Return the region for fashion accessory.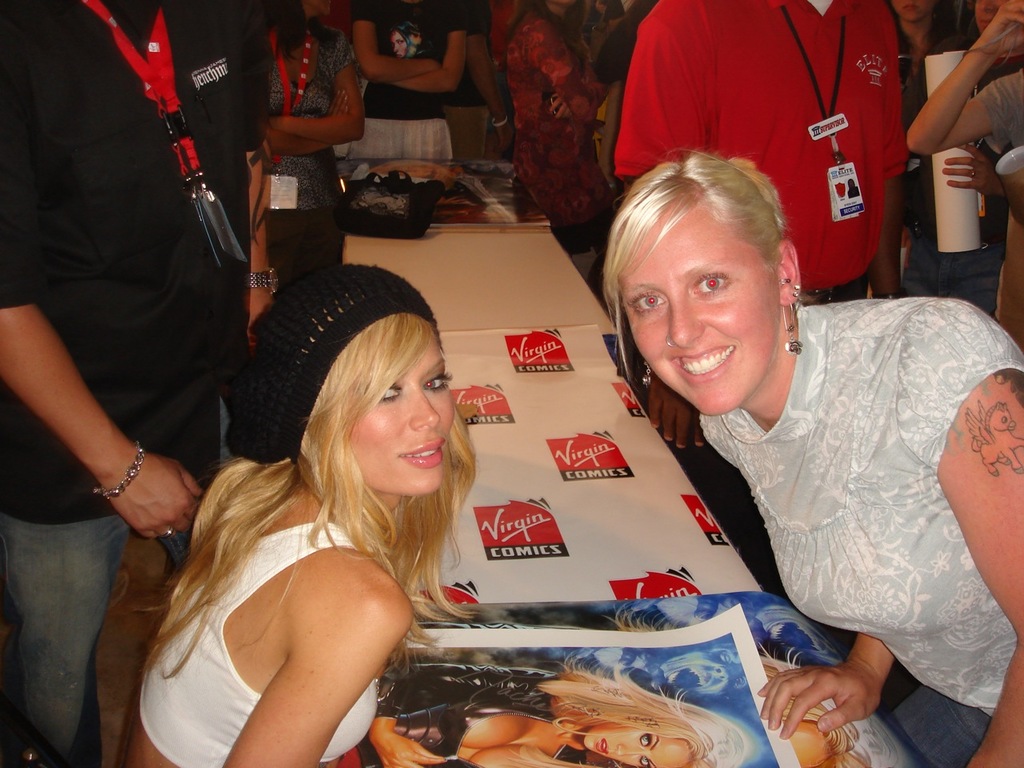
(642,356,654,386).
